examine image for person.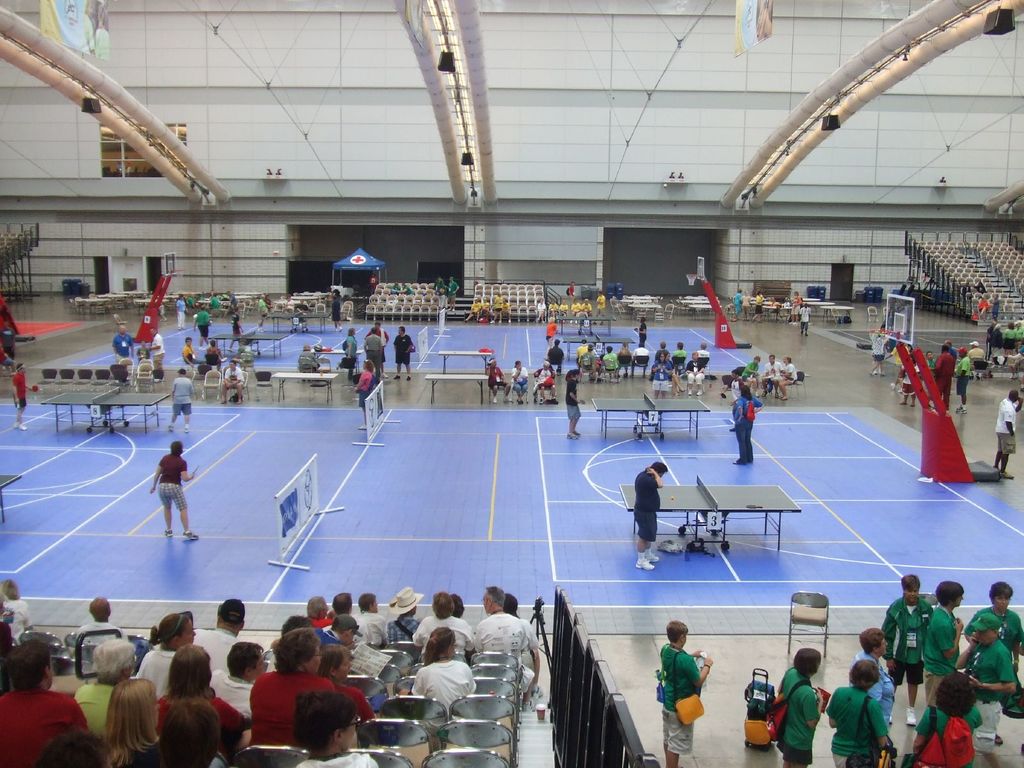
Examination result: {"left": 632, "top": 456, "right": 668, "bottom": 572}.
